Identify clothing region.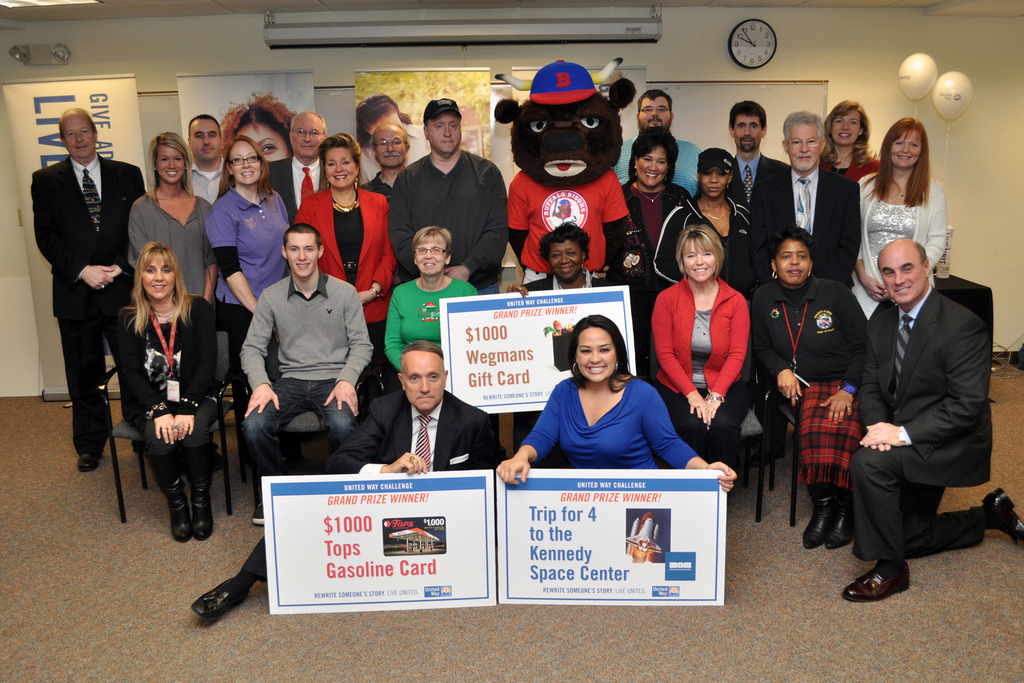
Region: 132 181 221 311.
